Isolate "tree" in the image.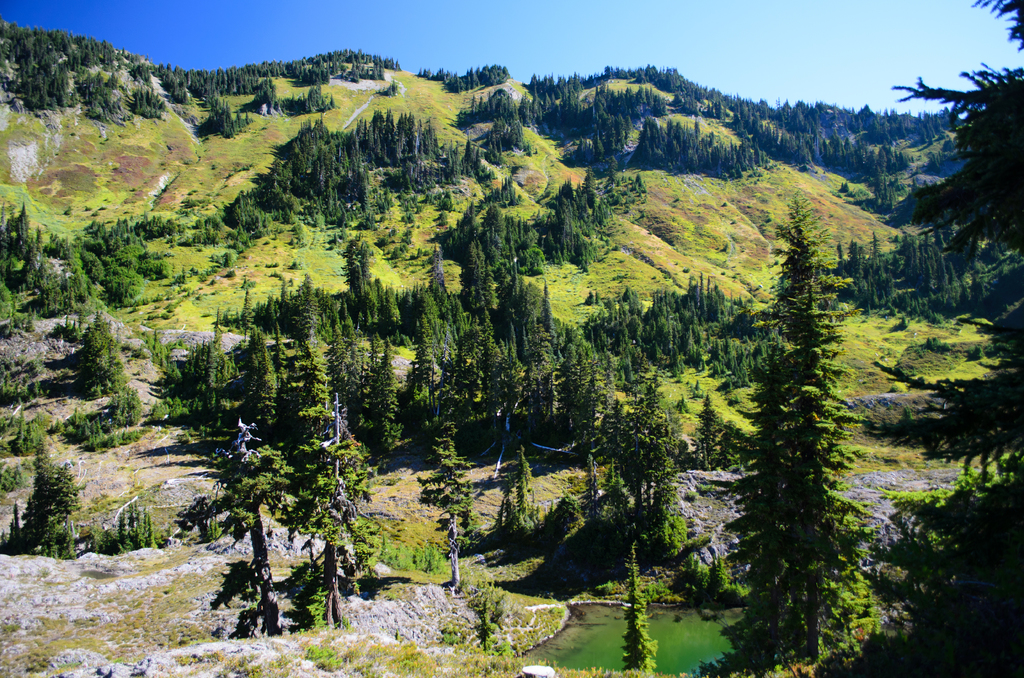
Isolated region: bbox=(238, 347, 285, 440).
